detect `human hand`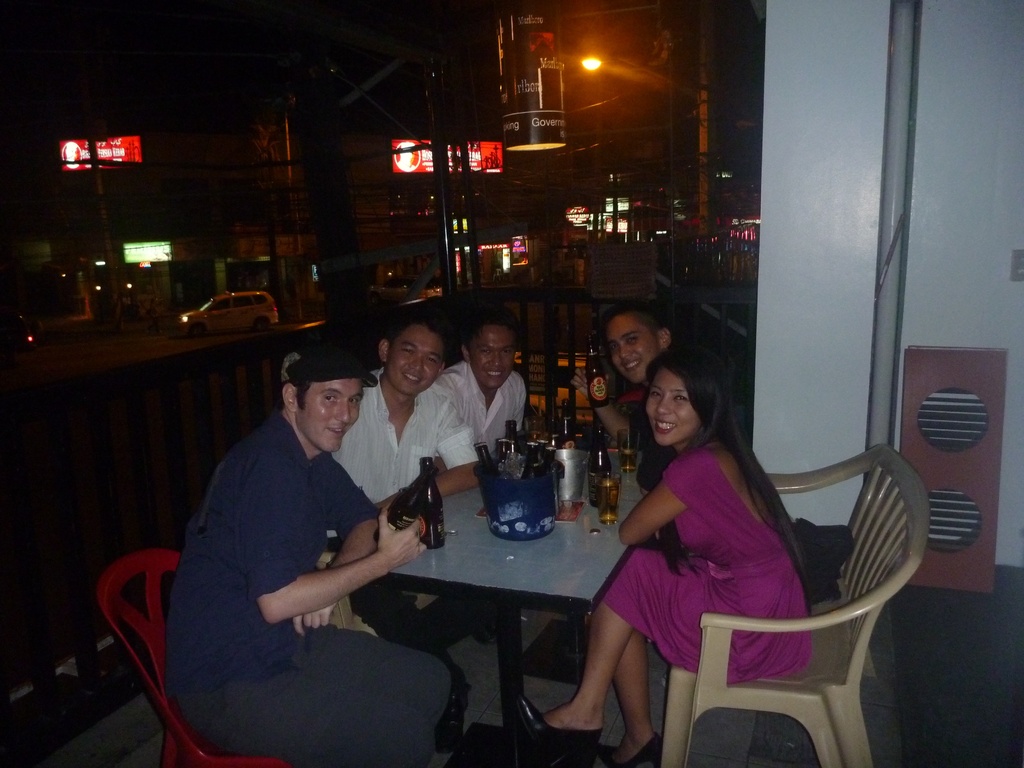
373 490 397 515
